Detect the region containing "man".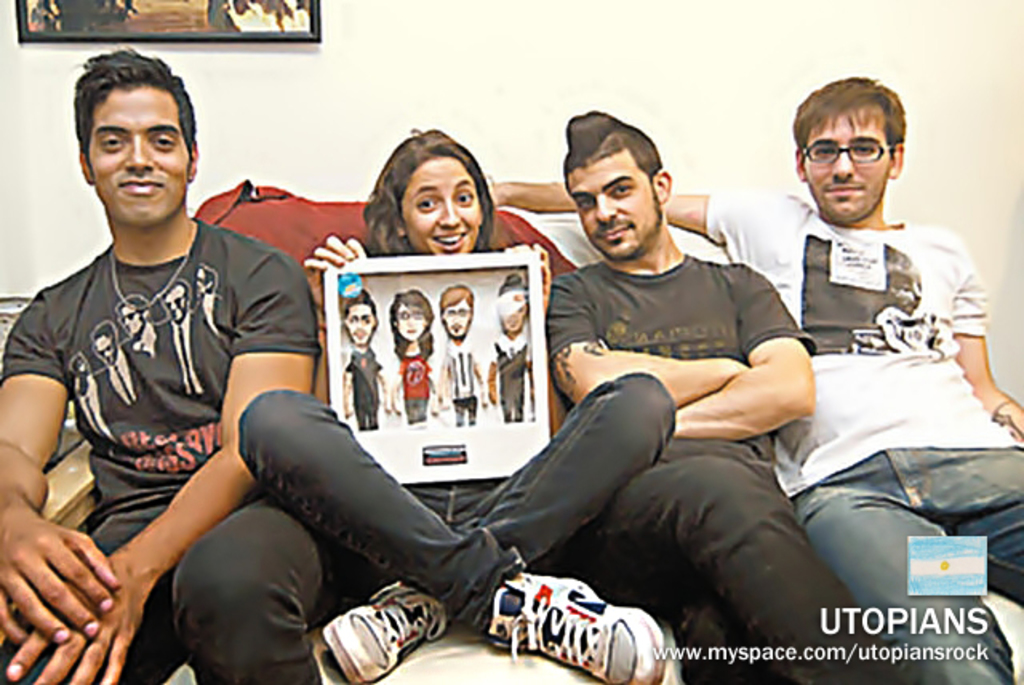
locate(8, 64, 333, 671).
